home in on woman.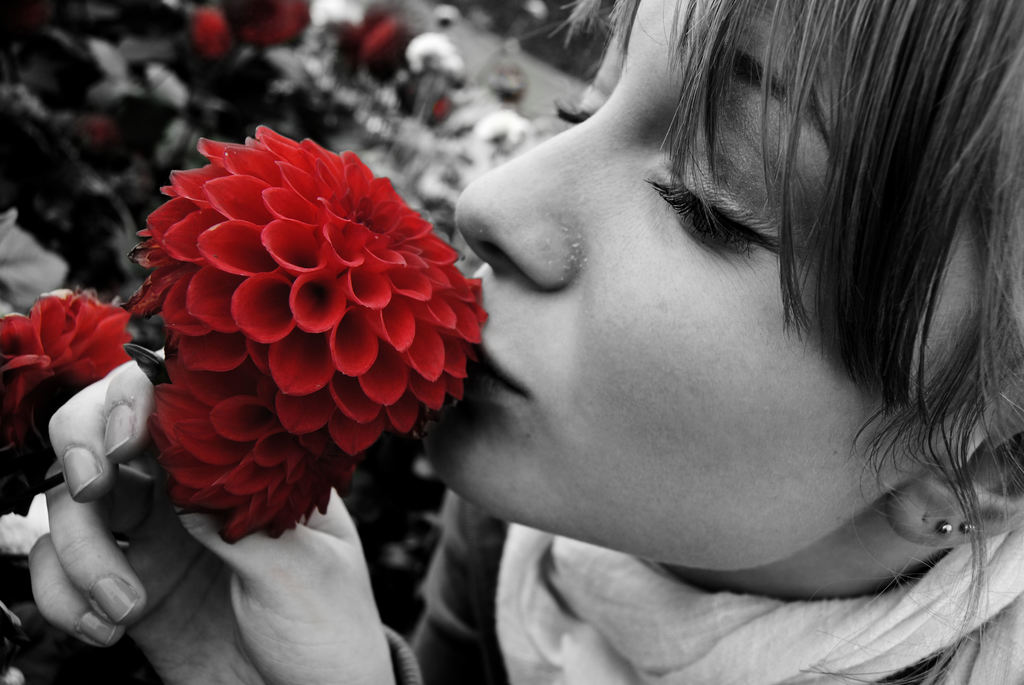
Homed in at box=[28, 0, 1023, 684].
